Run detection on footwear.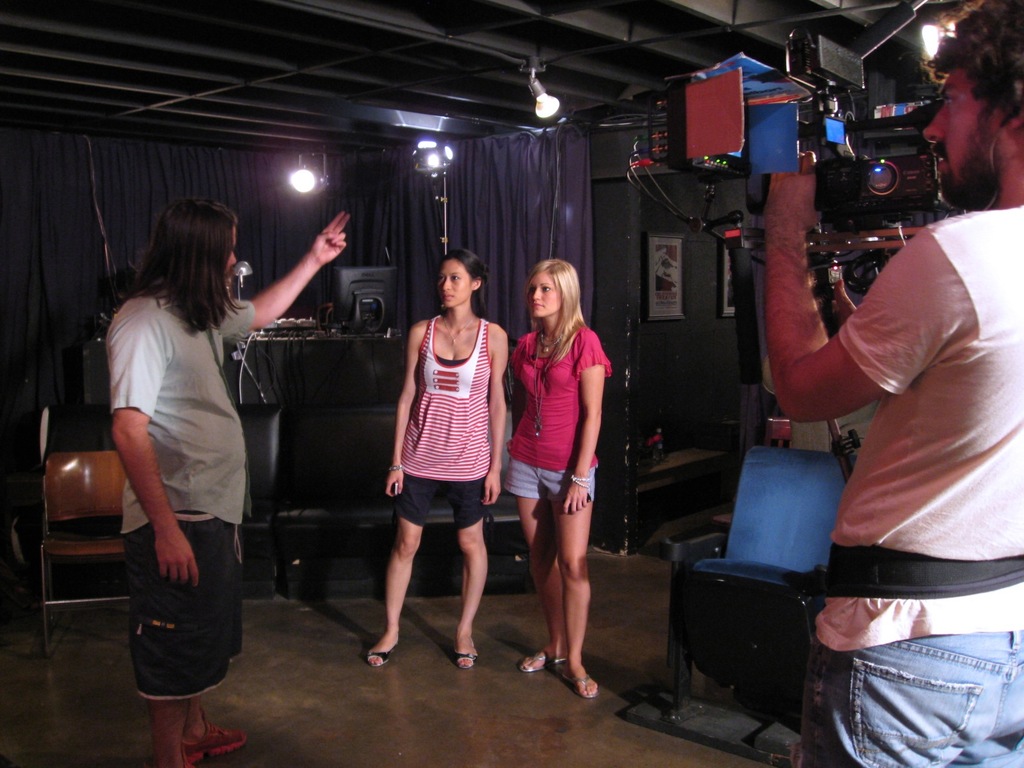
Result: BBox(362, 648, 392, 667).
